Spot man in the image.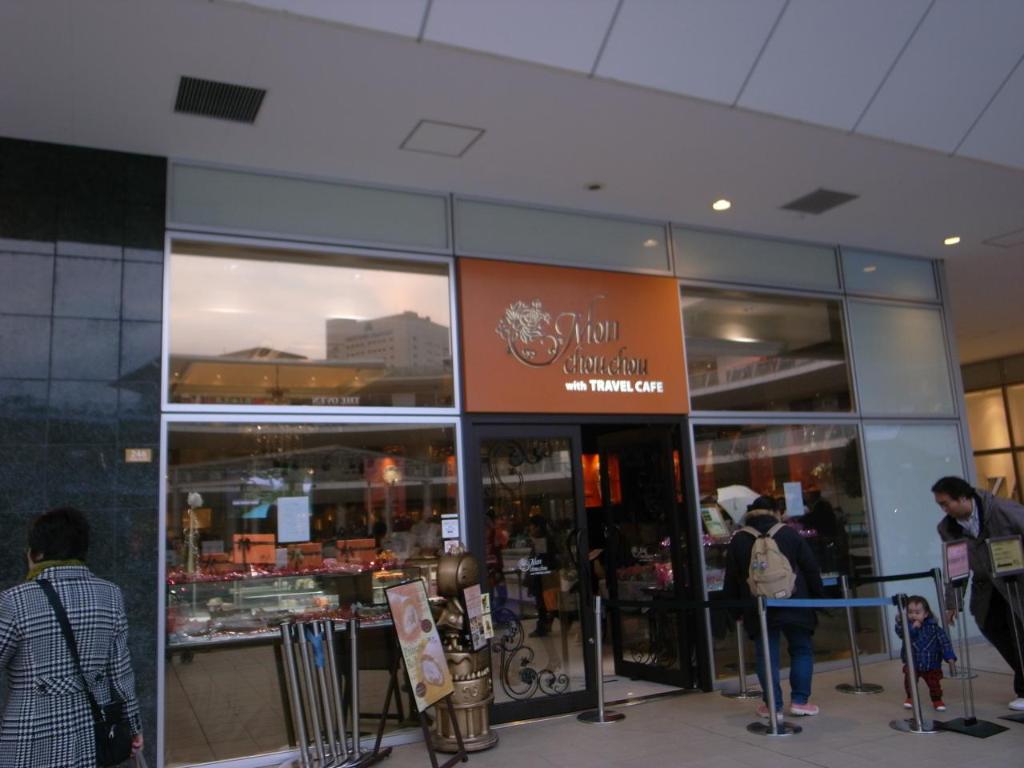
man found at 720/498/822/722.
